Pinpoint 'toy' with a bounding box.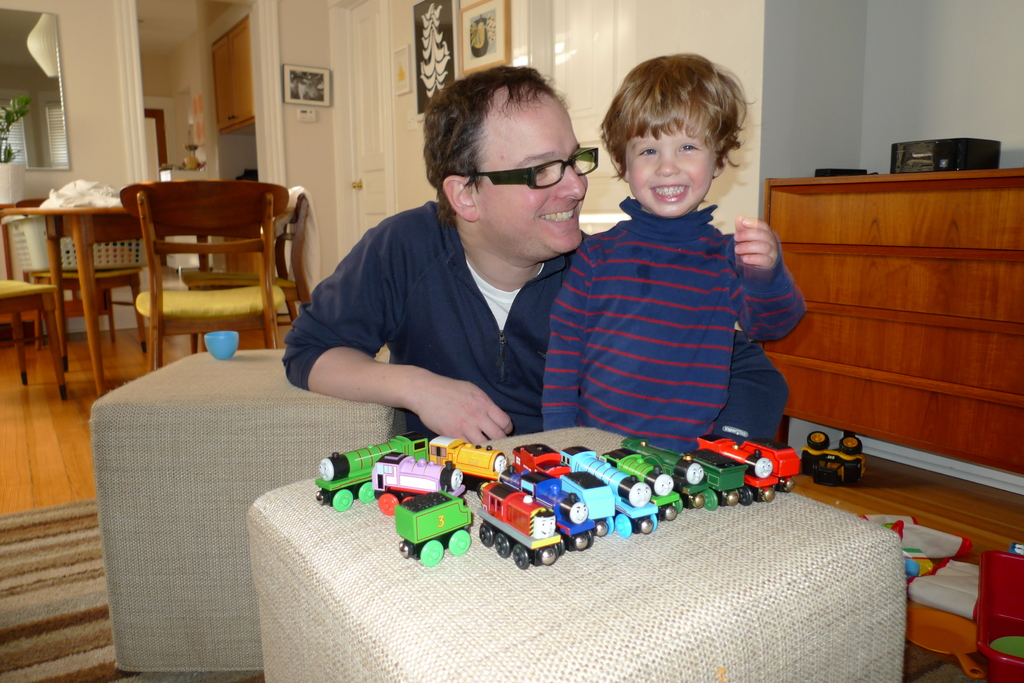
BBox(391, 478, 479, 565).
